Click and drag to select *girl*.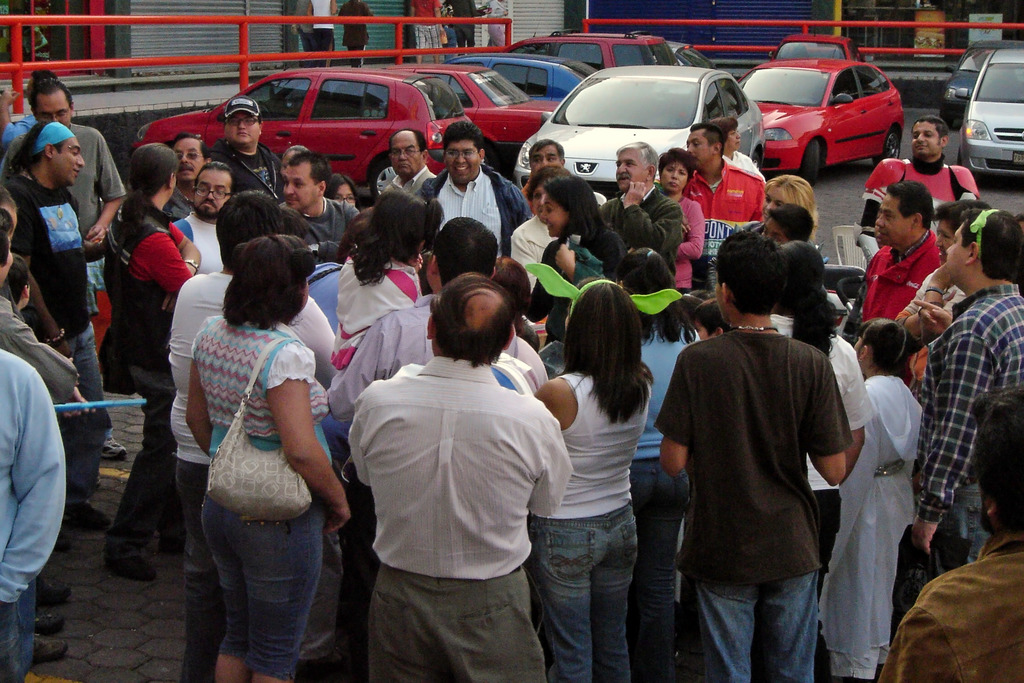
Selection: (left=330, top=187, right=449, bottom=482).
